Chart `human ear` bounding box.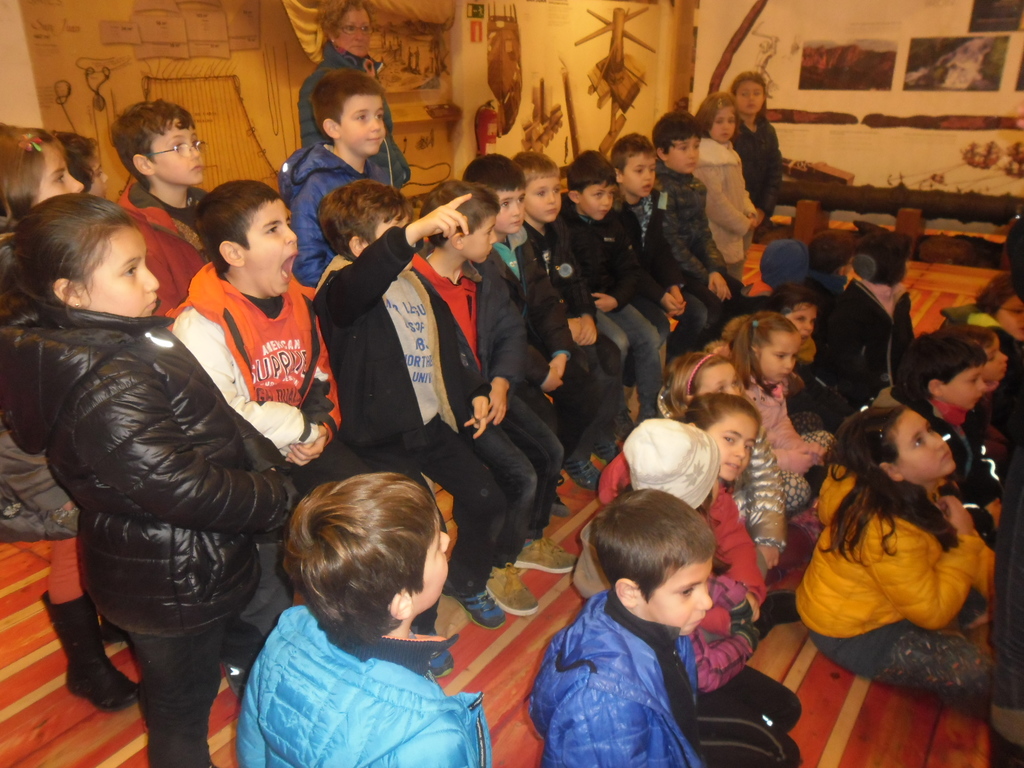
Charted: crop(348, 234, 362, 255).
